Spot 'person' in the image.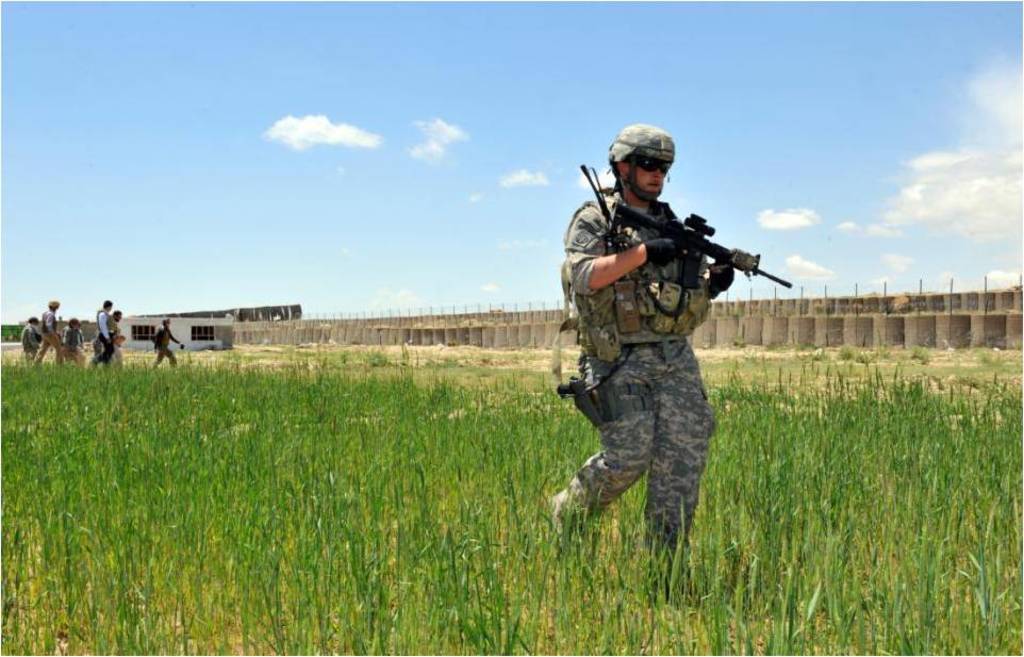
'person' found at pyautogui.locateOnScreen(106, 305, 128, 364).
